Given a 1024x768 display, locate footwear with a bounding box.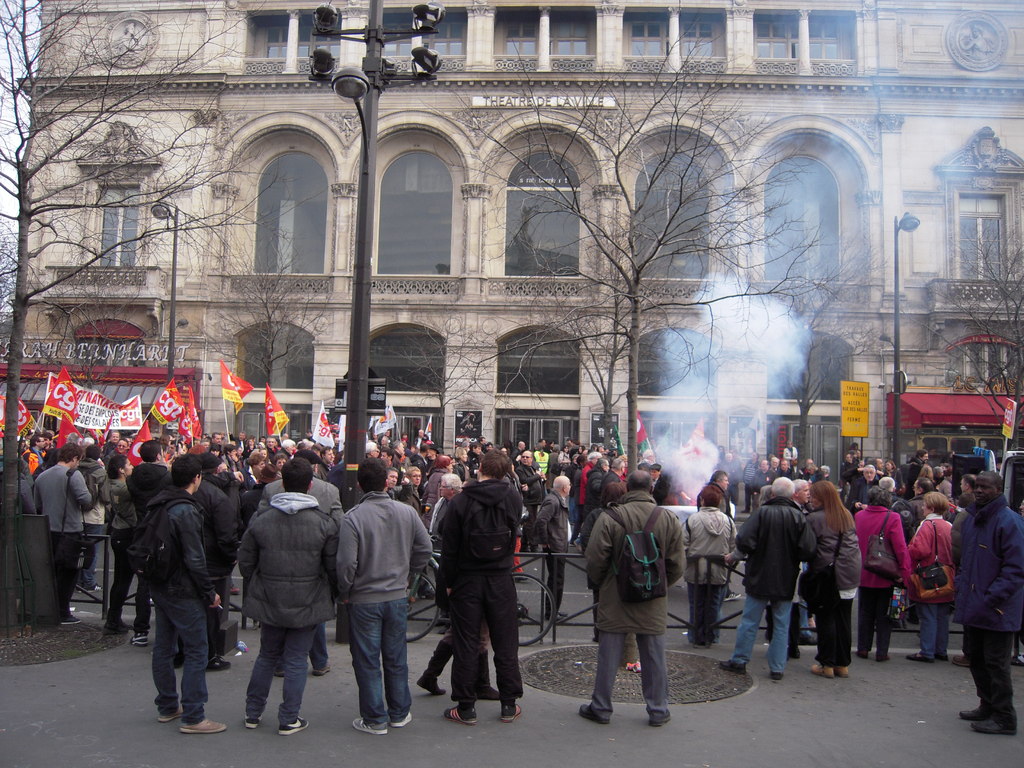
Located: l=444, t=705, r=477, b=722.
